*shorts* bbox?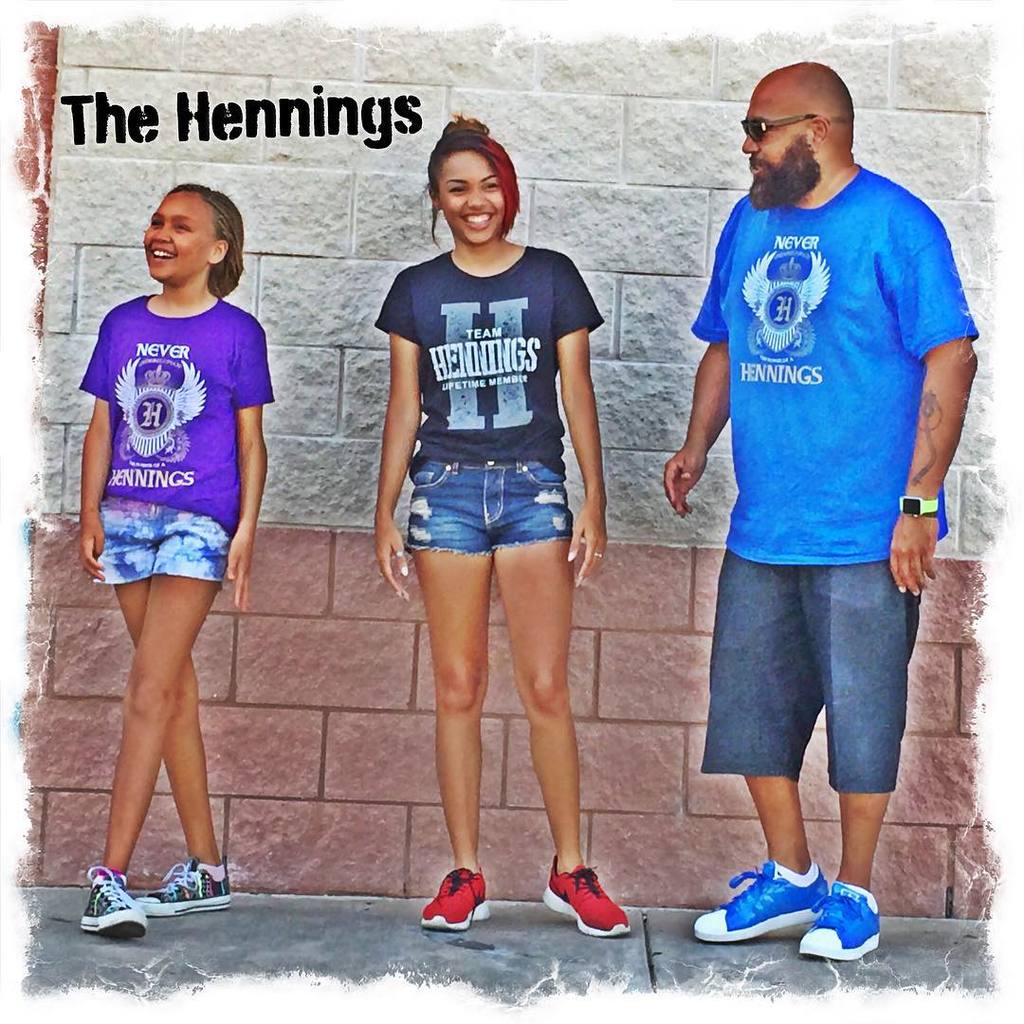
411:479:588:558
